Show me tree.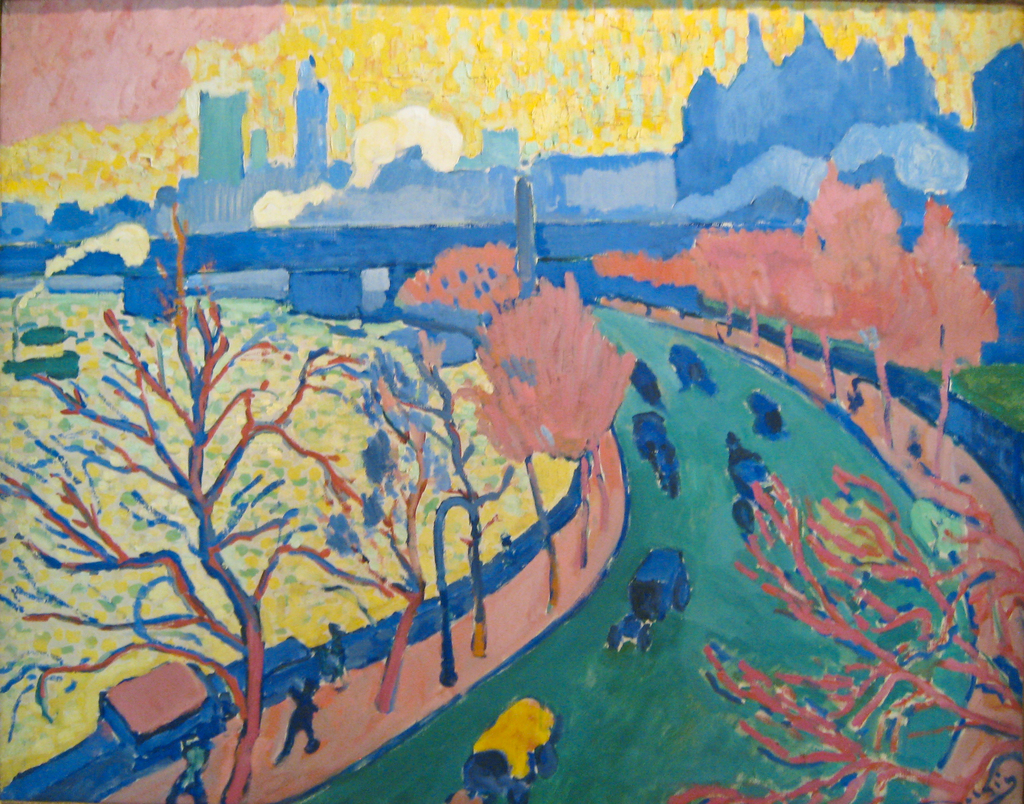
tree is here: [left=685, top=151, right=998, bottom=473].
